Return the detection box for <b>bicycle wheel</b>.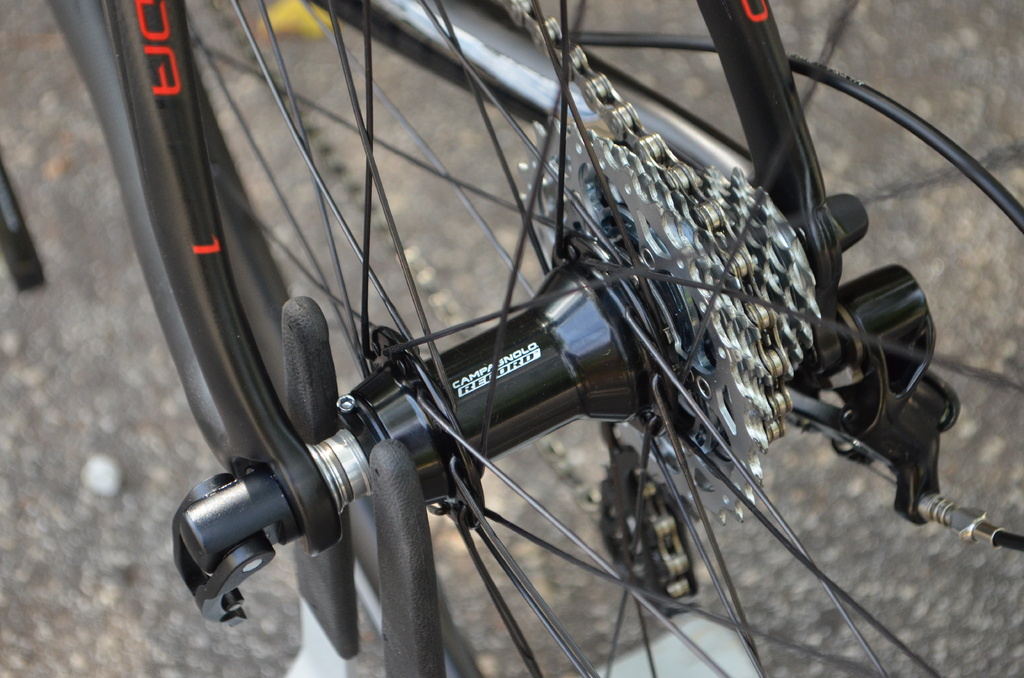
43/0/1023/677.
